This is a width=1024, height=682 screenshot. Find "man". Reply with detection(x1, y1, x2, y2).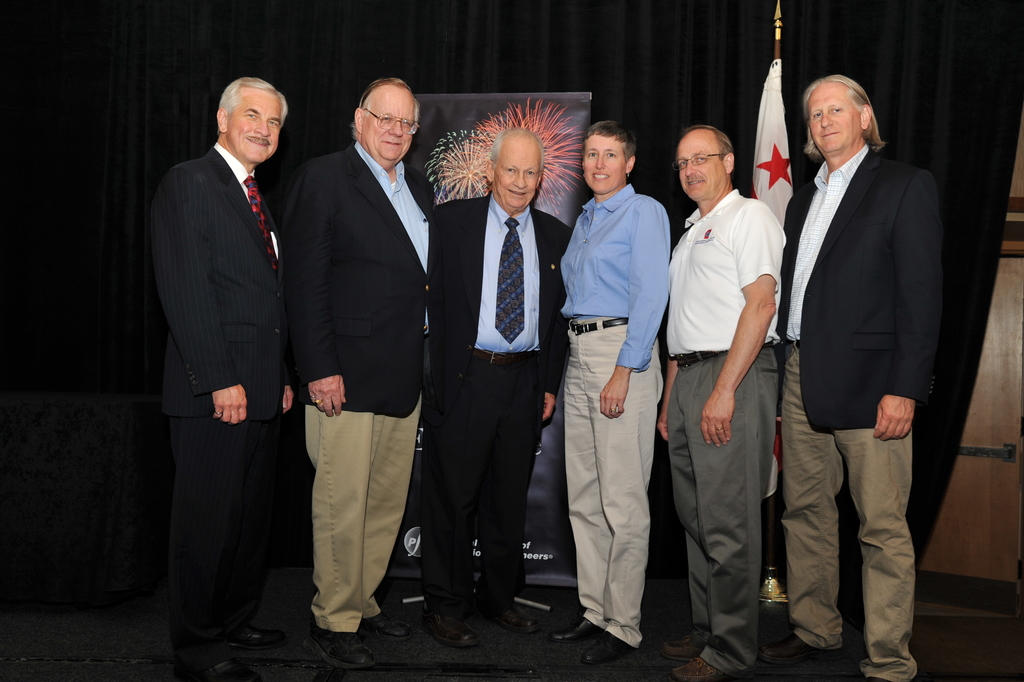
detection(779, 74, 945, 681).
